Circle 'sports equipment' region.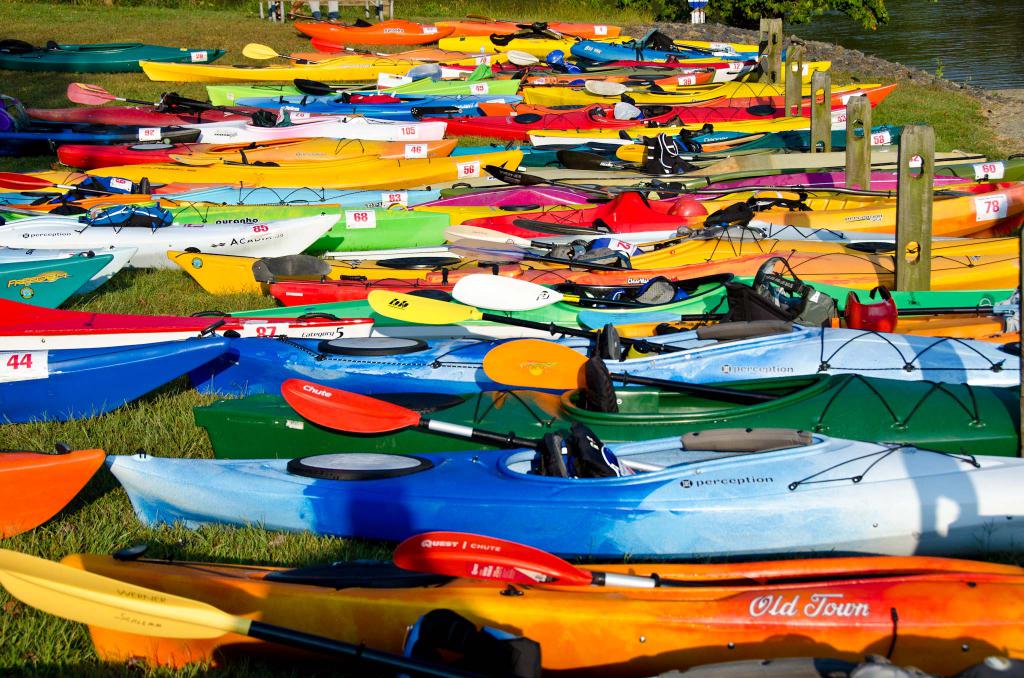
Region: 483 159 620 195.
